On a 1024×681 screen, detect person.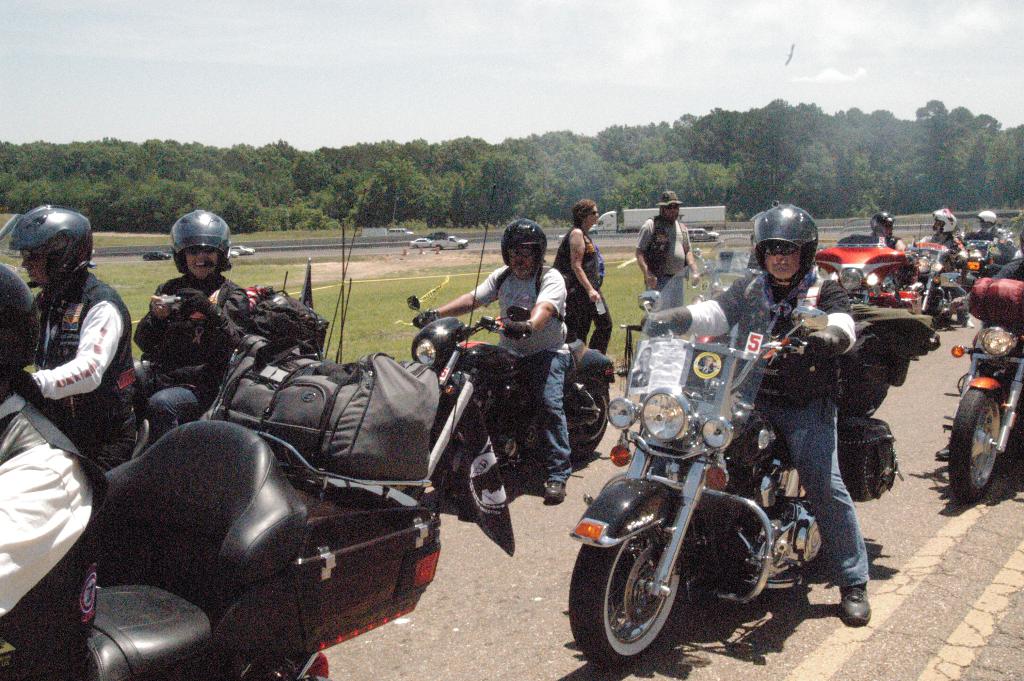
BBox(703, 205, 883, 630).
